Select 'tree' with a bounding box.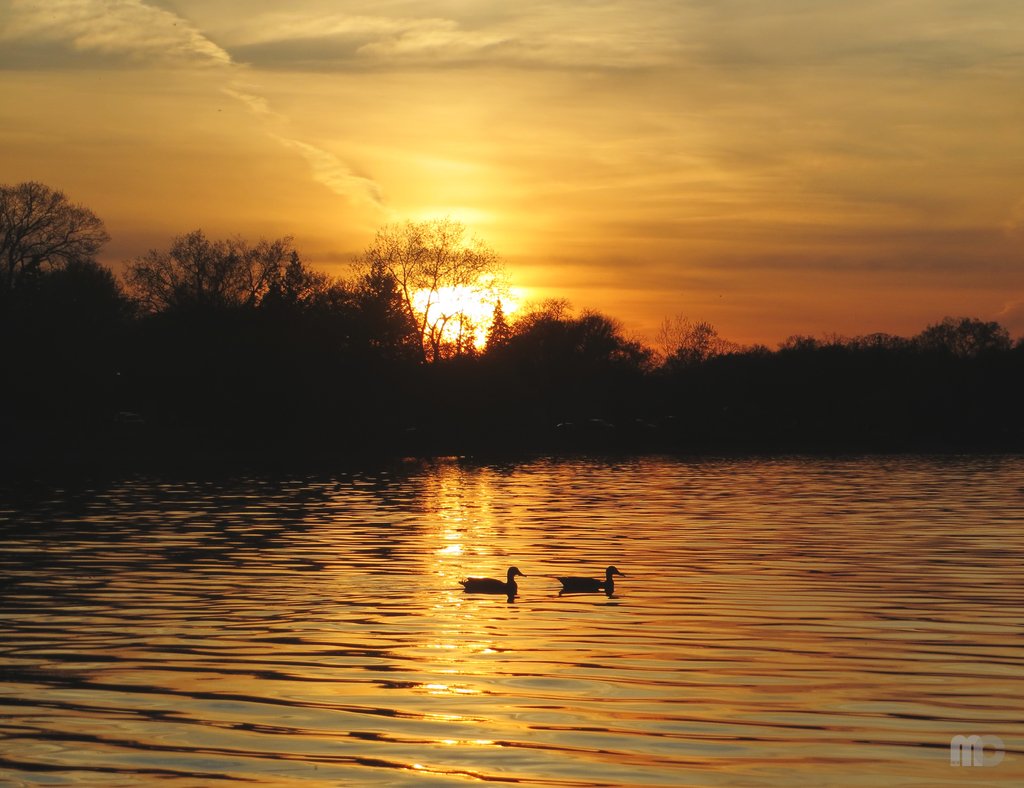
<box>366,353,504,500</box>.
